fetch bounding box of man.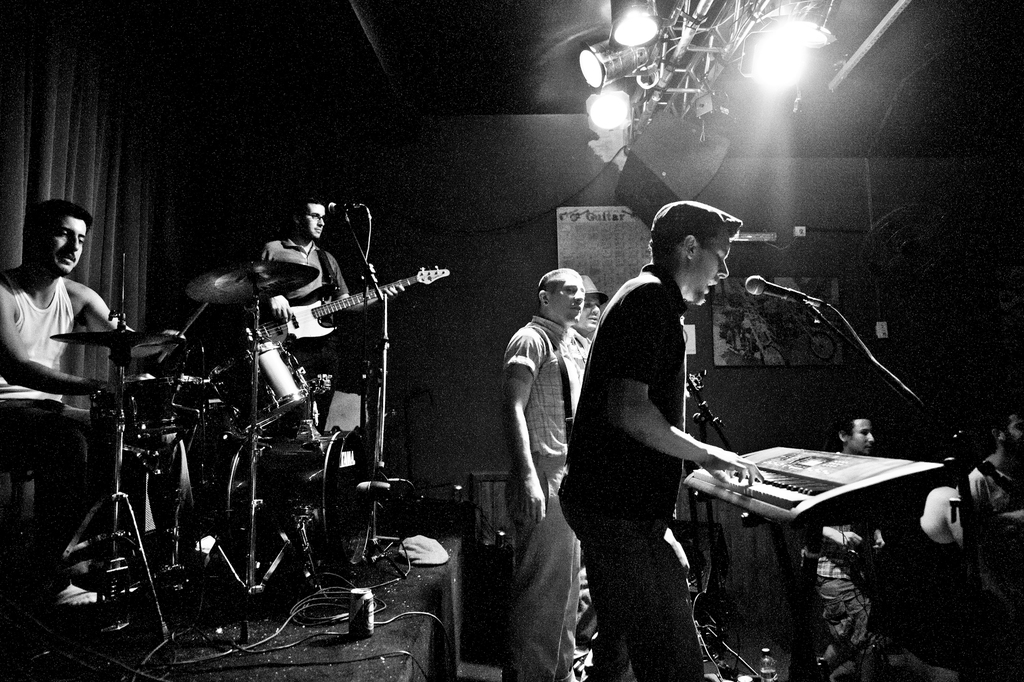
Bbox: region(803, 415, 894, 681).
